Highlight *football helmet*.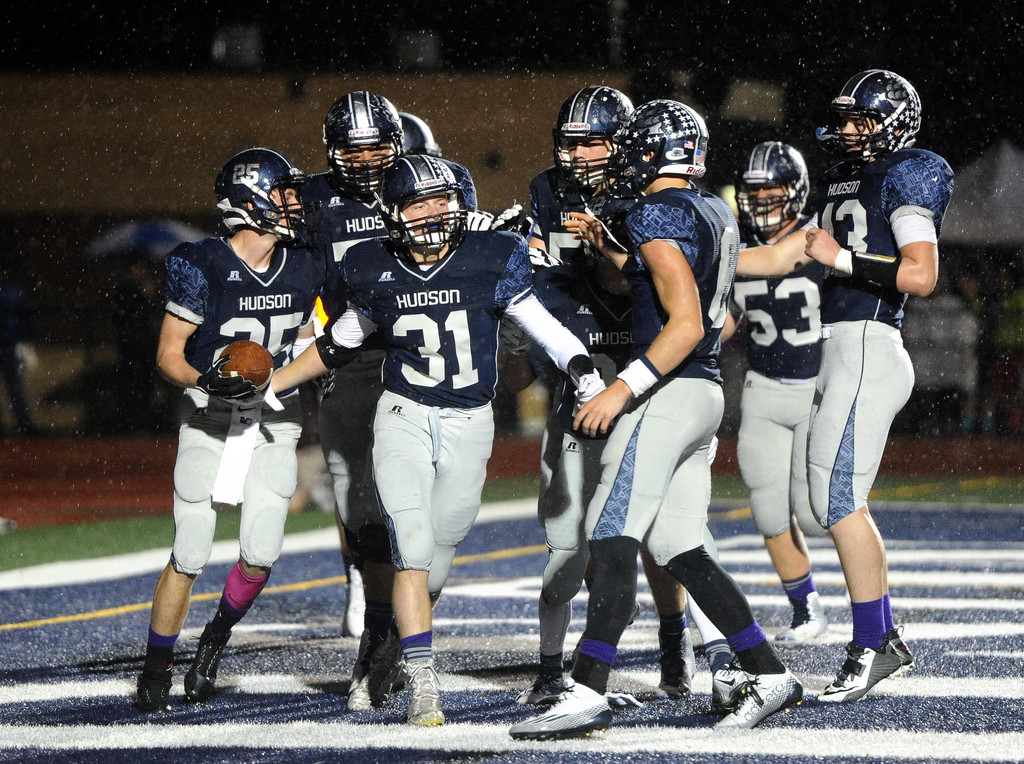
Highlighted region: <region>317, 91, 400, 193</region>.
